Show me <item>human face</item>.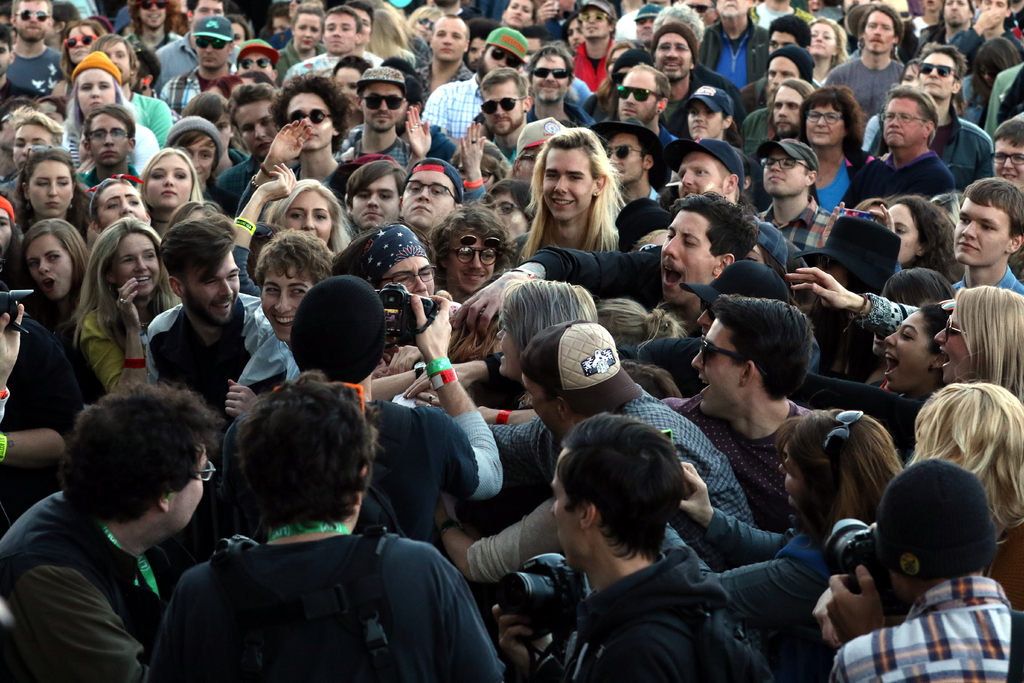
<item>human face</item> is here: [left=915, top=47, right=955, bottom=99].
